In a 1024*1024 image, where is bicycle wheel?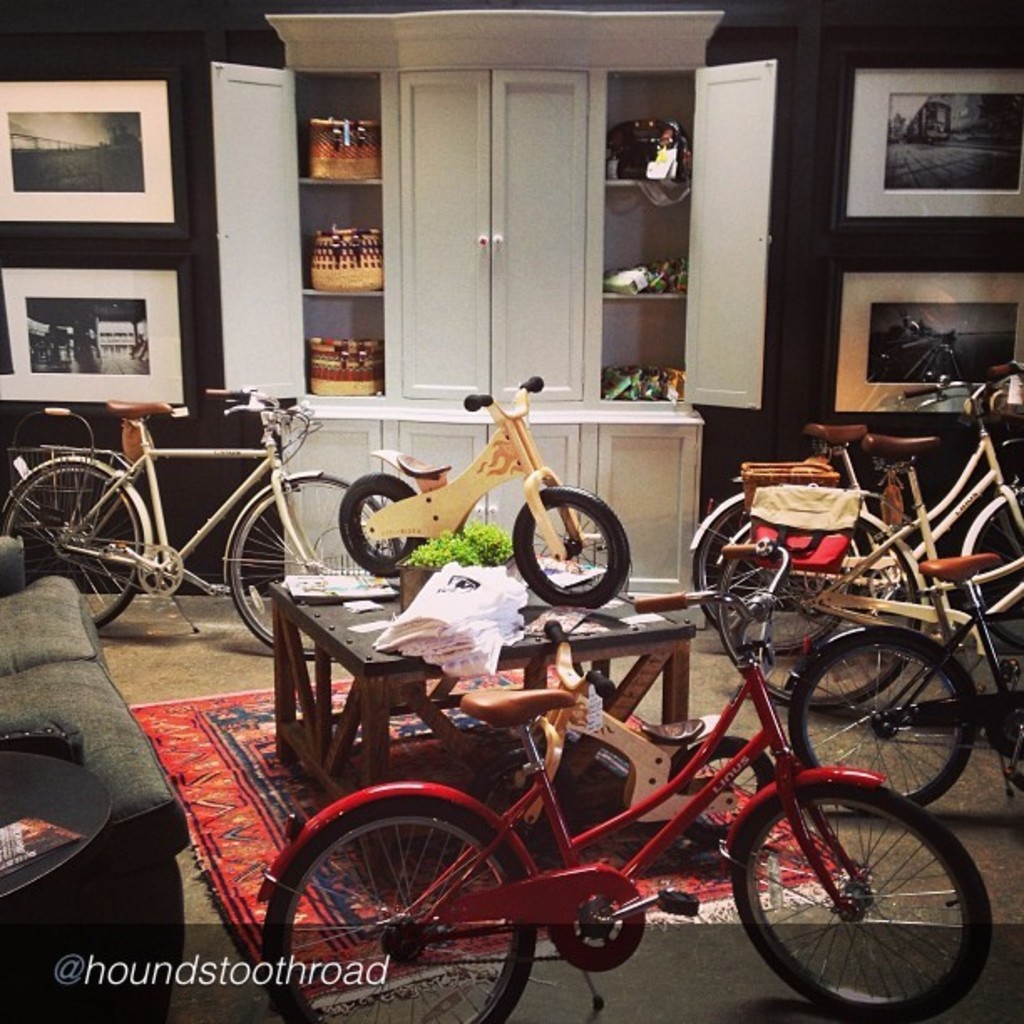
<box>259,788,537,1022</box>.
